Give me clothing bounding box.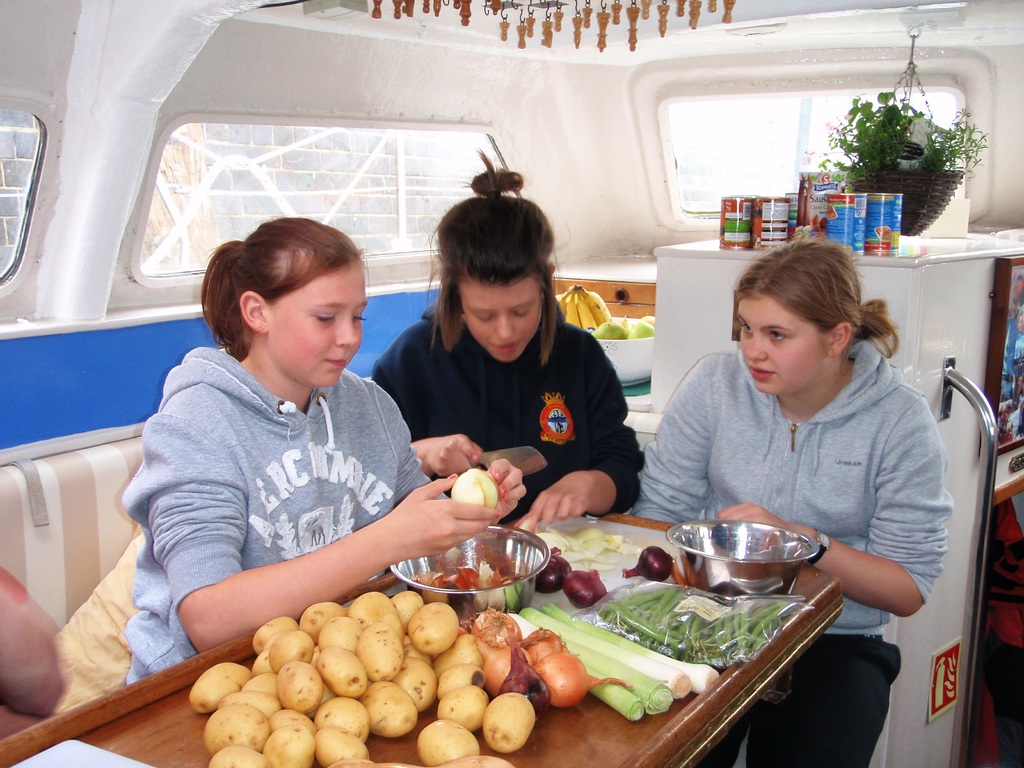
{"x1": 117, "y1": 346, "x2": 453, "y2": 685}.
